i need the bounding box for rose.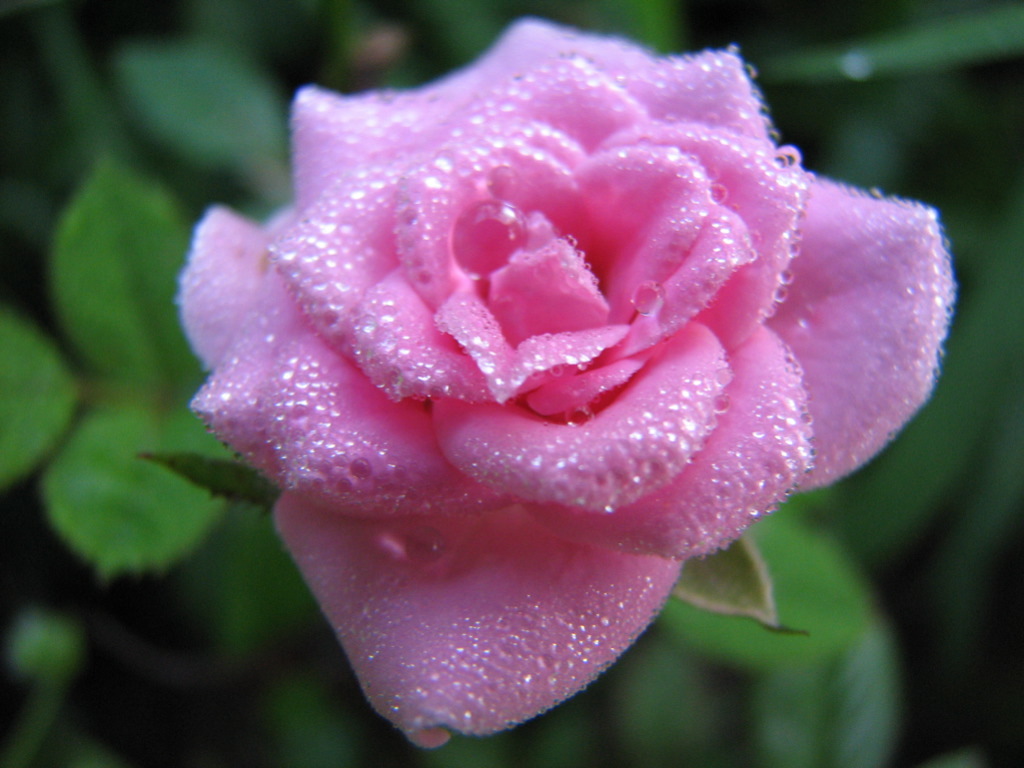
Here it is: select_region(178, 17, 959, 760).
